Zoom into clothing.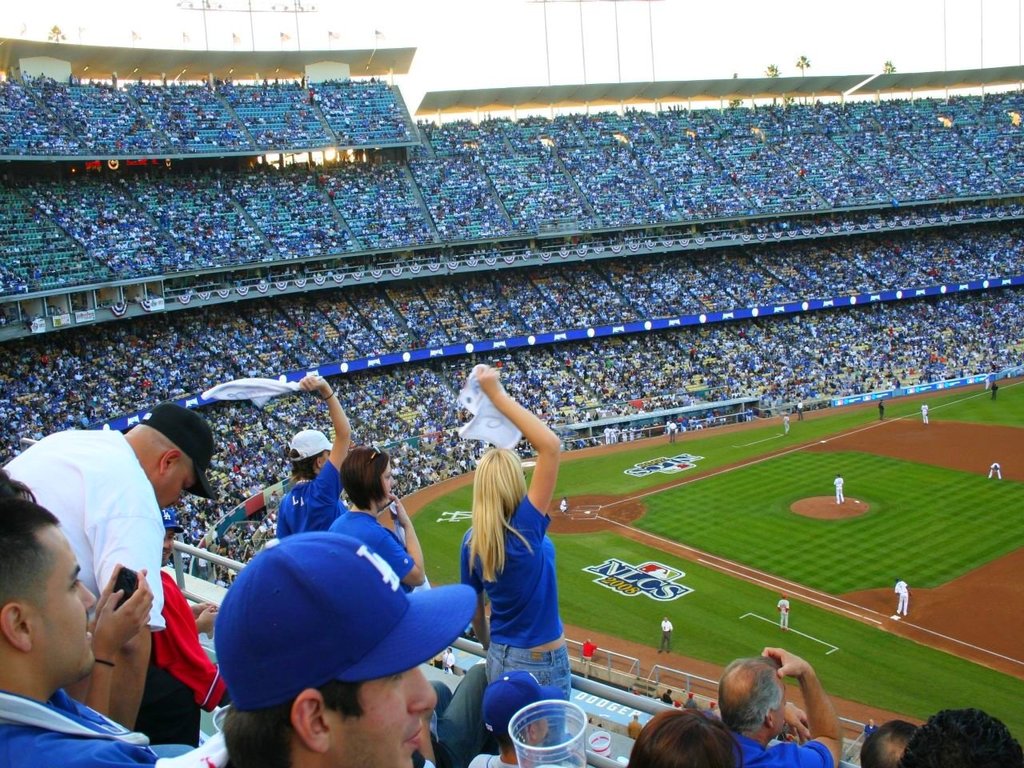
Zoom target: rect(733, 728, 838, 767).
